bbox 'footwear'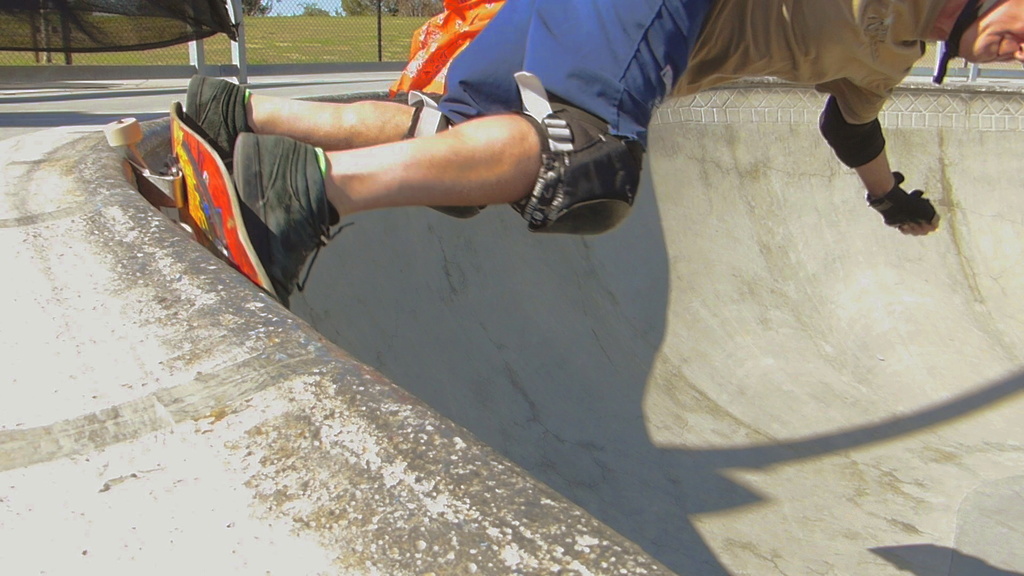
bbox=[186, 73, 250, 167]
